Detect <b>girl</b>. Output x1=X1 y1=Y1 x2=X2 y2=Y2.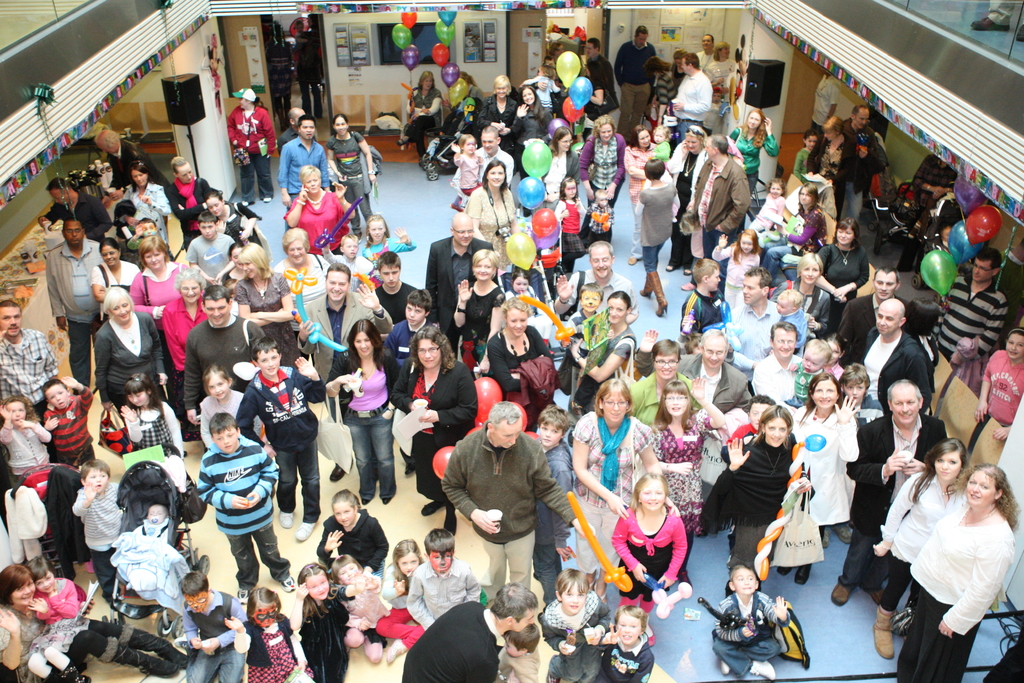
x1=910 y1=466 x2=1015 y2=682.
